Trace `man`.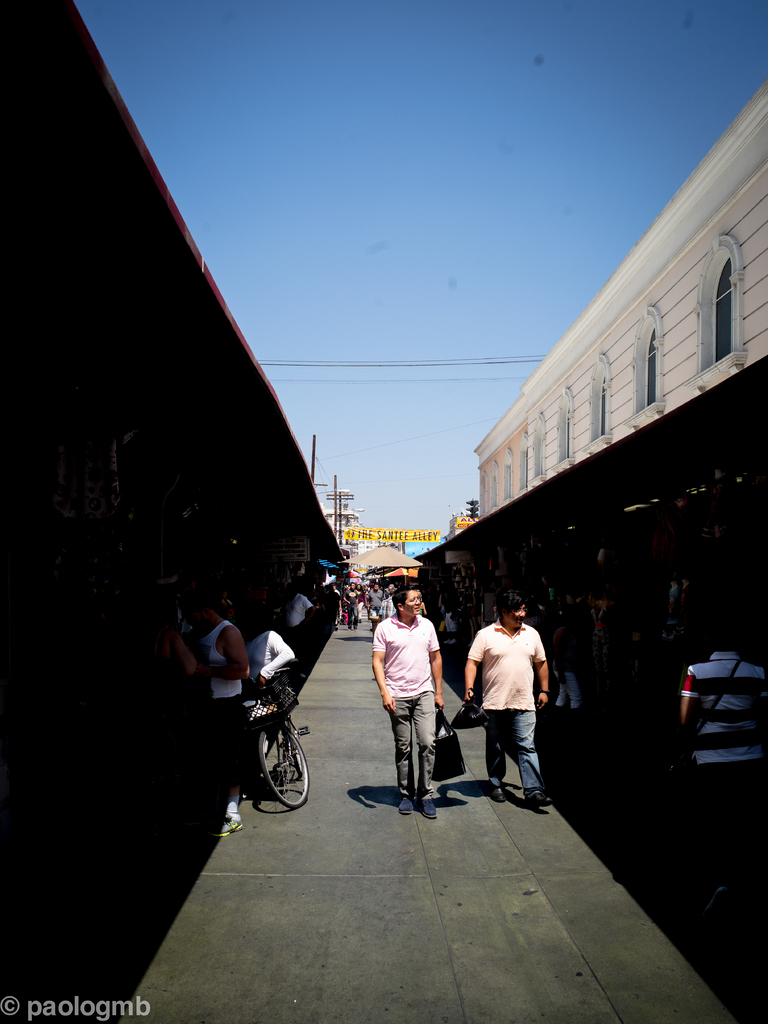
Traced to select_region(366, 581, 443, 819).
